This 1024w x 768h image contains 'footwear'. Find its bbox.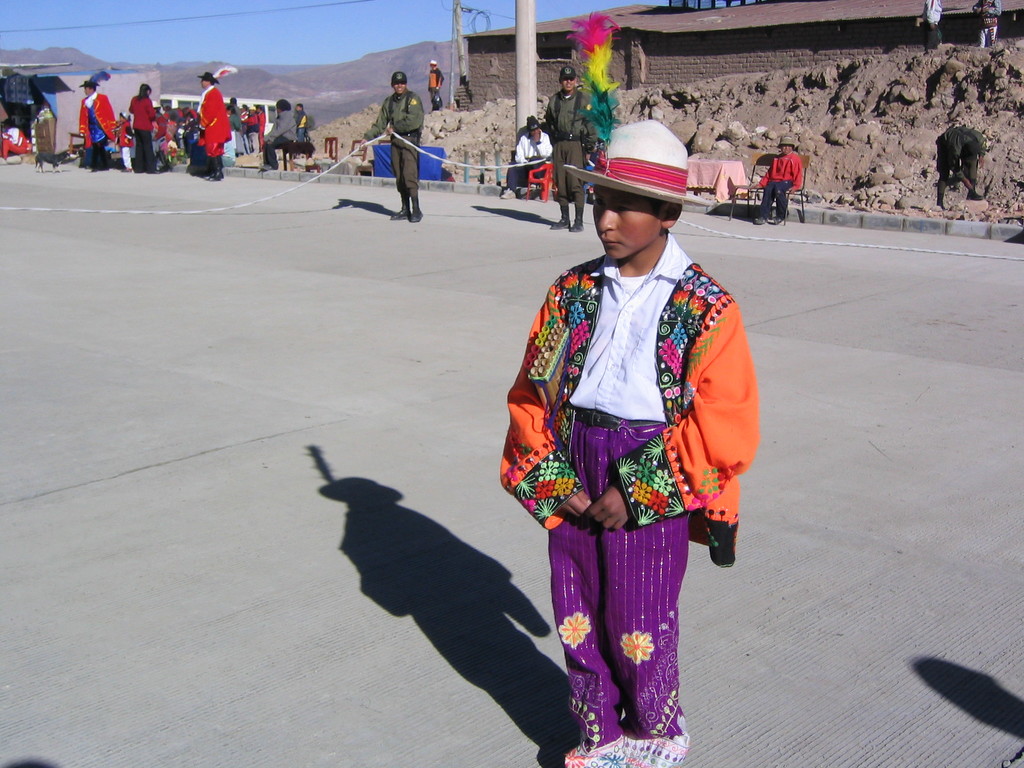
bbox(149, 167, 157, 171).
